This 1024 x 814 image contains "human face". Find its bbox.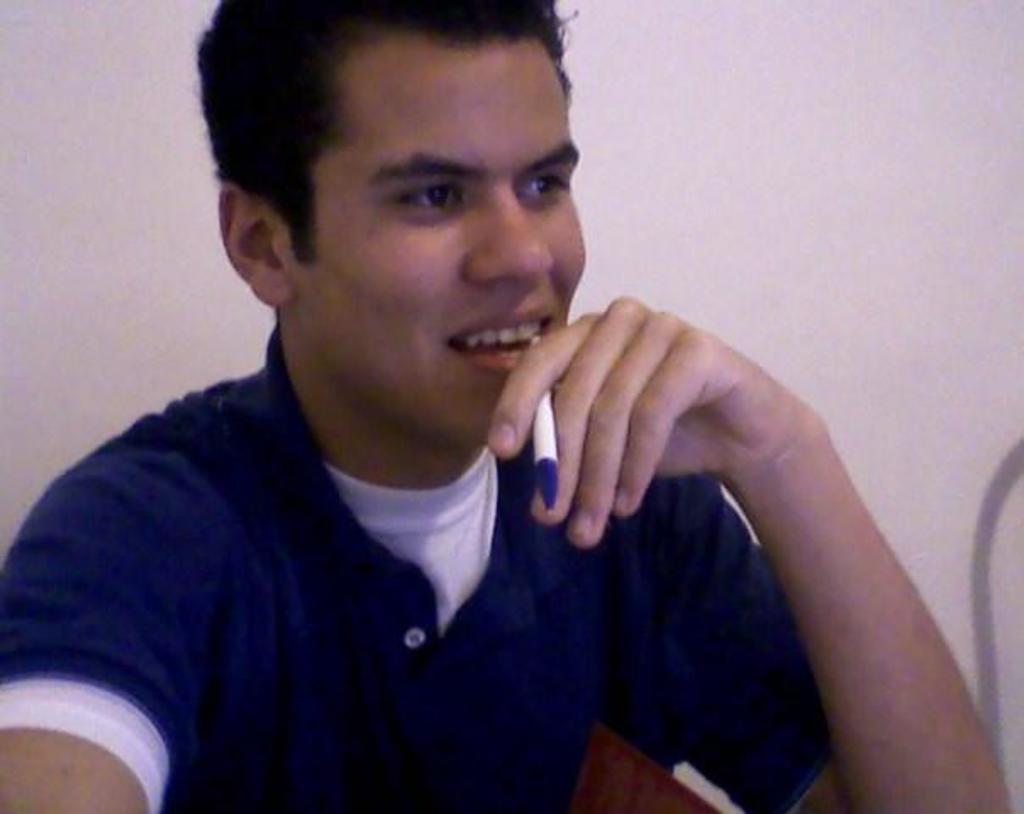
(x1=278, y1=37, x2=587, y2=453).
